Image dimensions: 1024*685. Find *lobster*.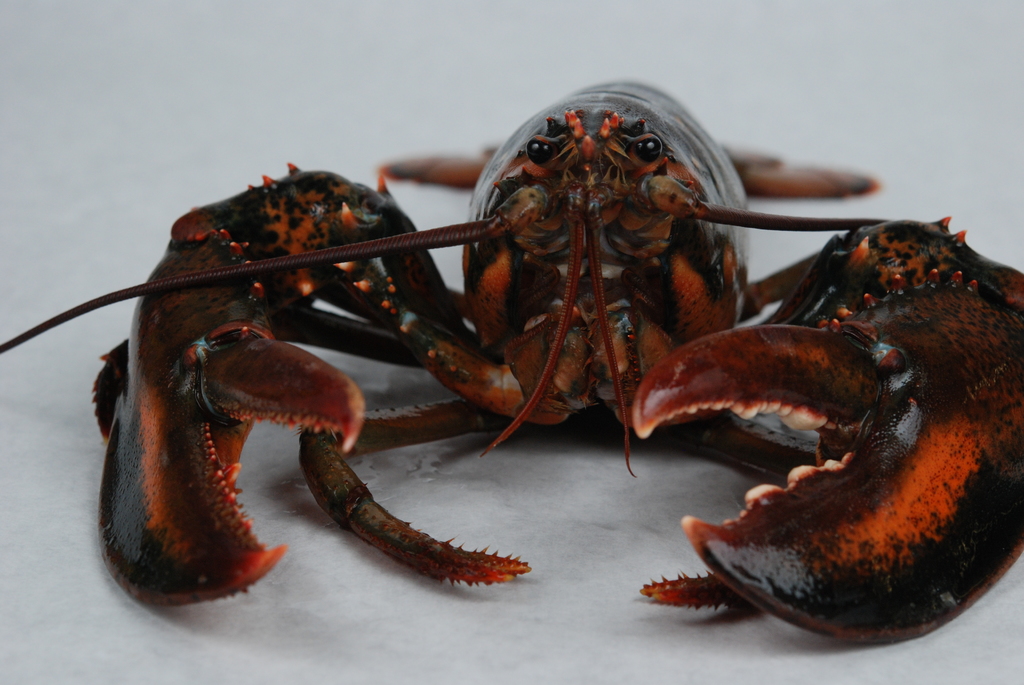
l=0, t=79, r=1023, b=643.
